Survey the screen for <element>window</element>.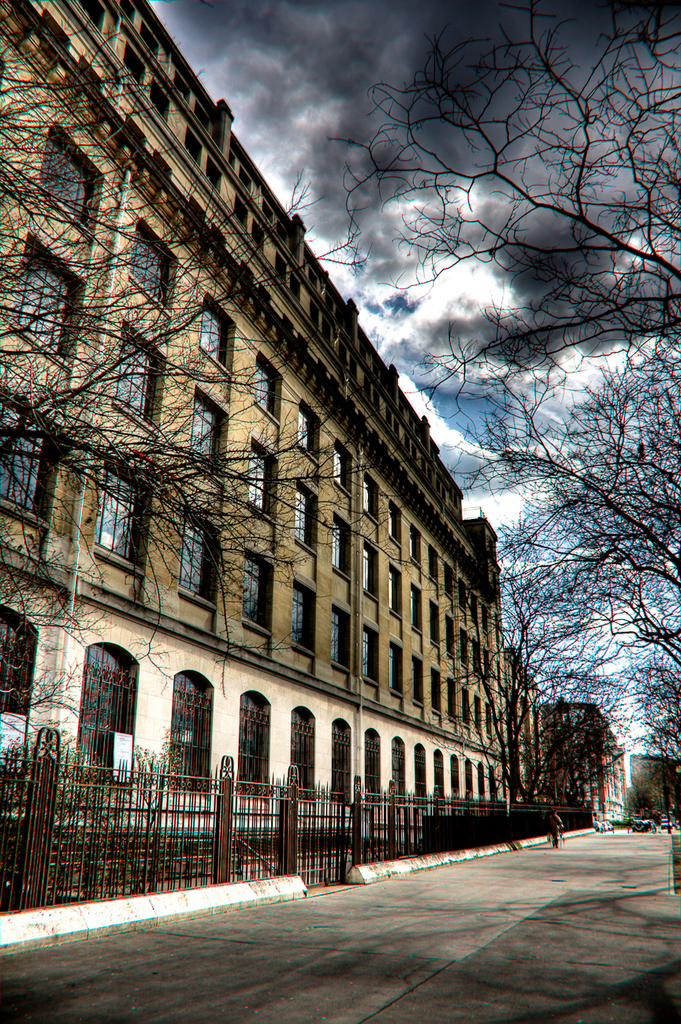
Survey found: locate(293, 484, 309, 547).
